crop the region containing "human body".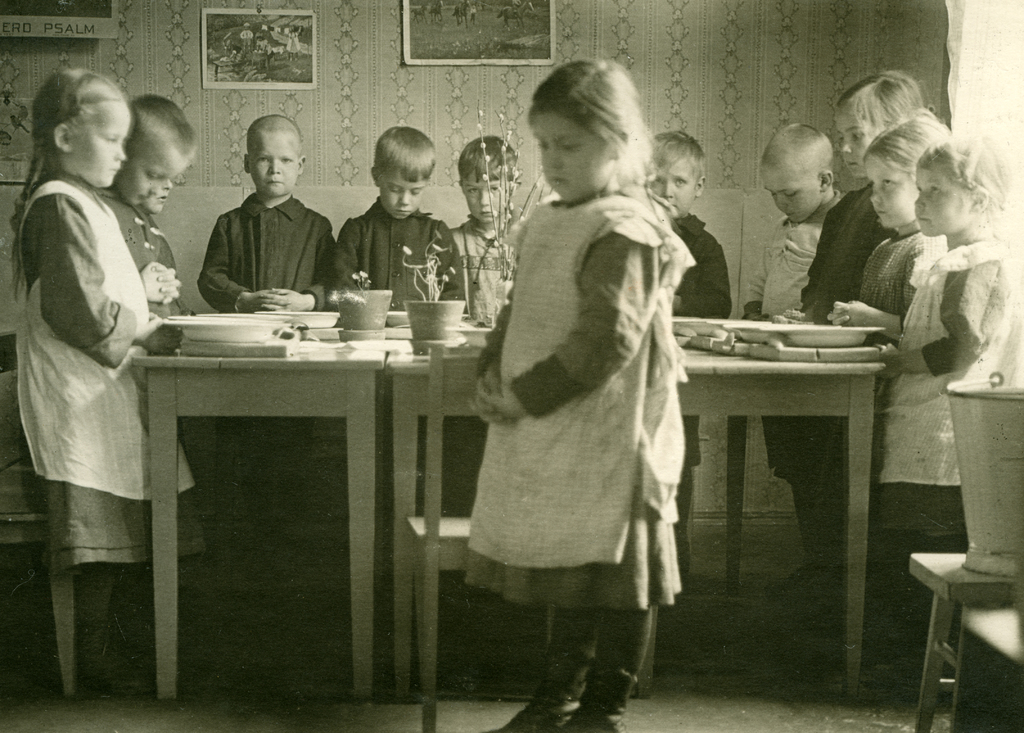
Crop region: [x1=793, y1=72, x2=945, y2=638].
